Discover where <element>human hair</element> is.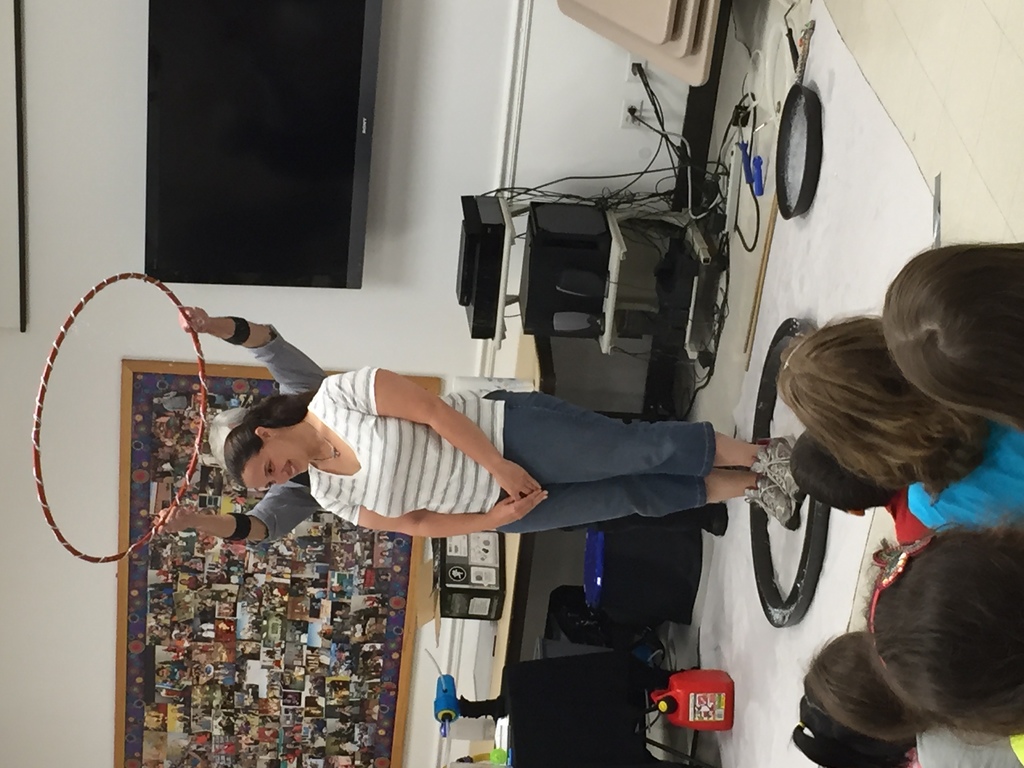
Discovered at pyautogui.locateOnScreen(210, 407, 247, 460).
